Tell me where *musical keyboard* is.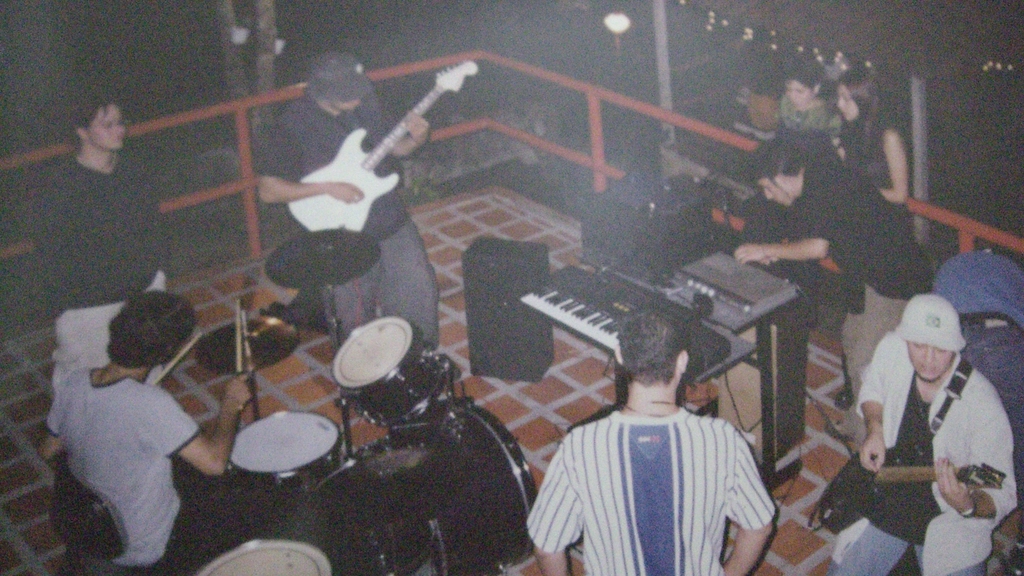
*musical keyboard* is at [498, 263, 692, 381].
